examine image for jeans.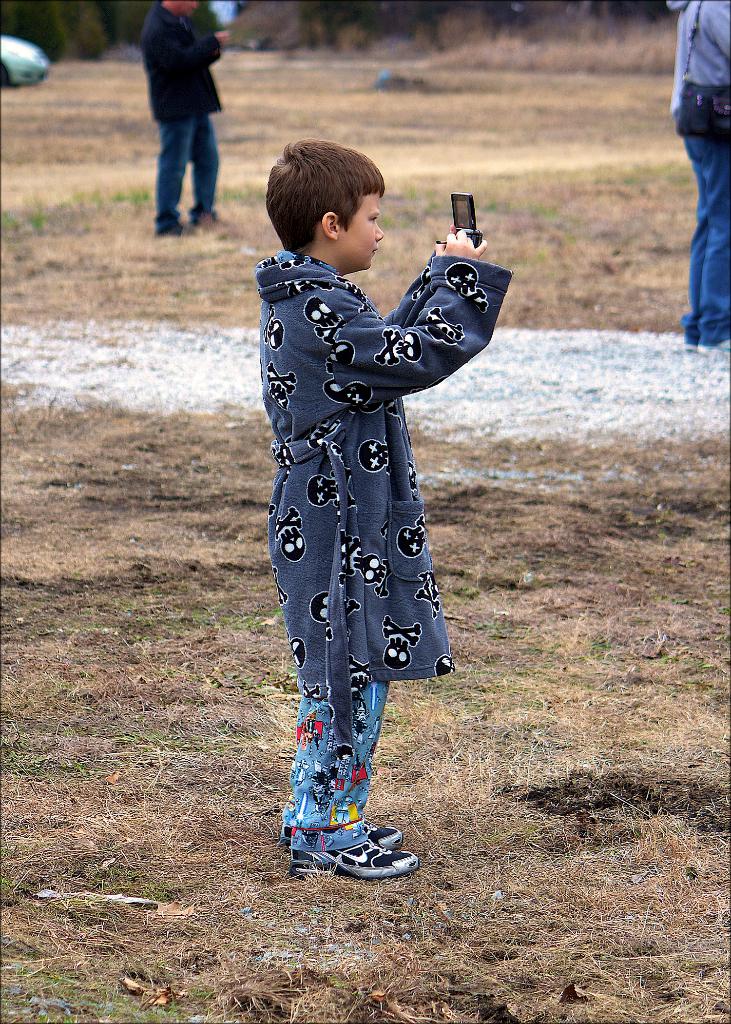
Examination result: detection(149, 78, 227, 212).
